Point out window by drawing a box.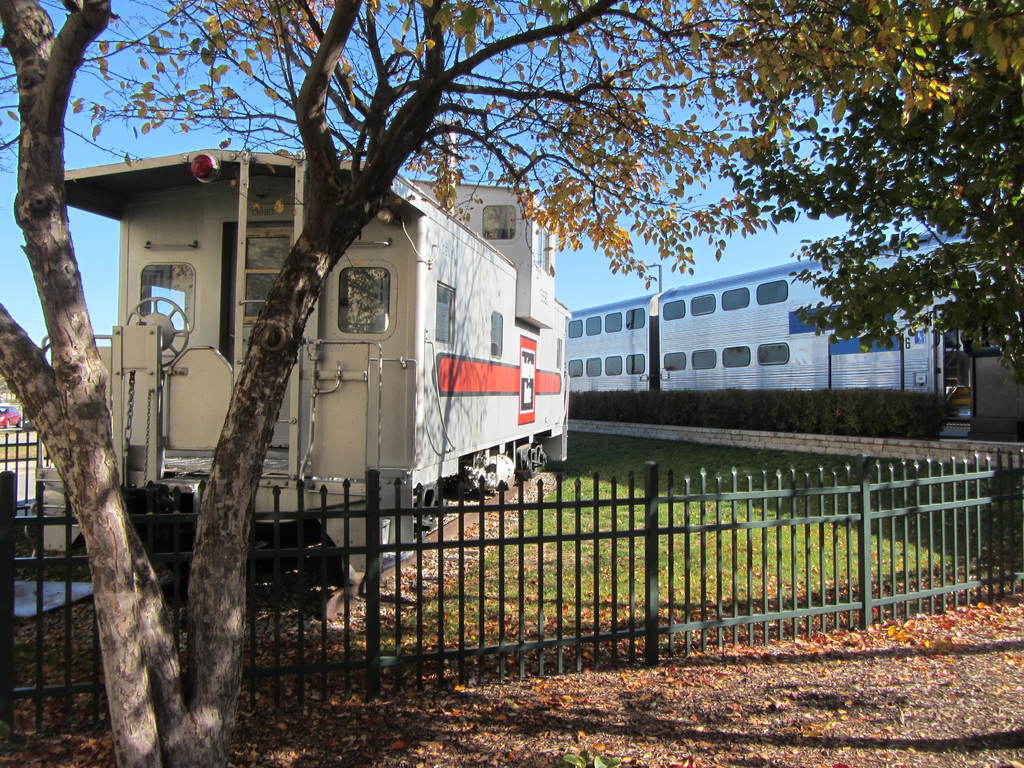
box=[566, 358, 586, 378].
